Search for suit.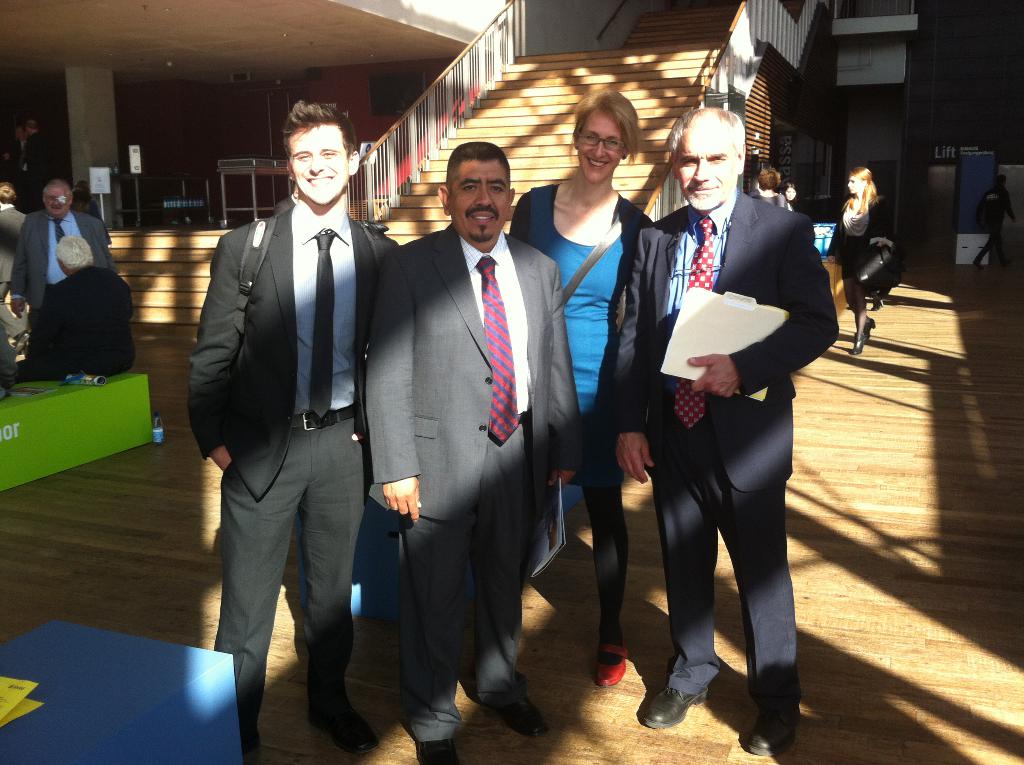
Found at region(822, 193, 890, 255).
